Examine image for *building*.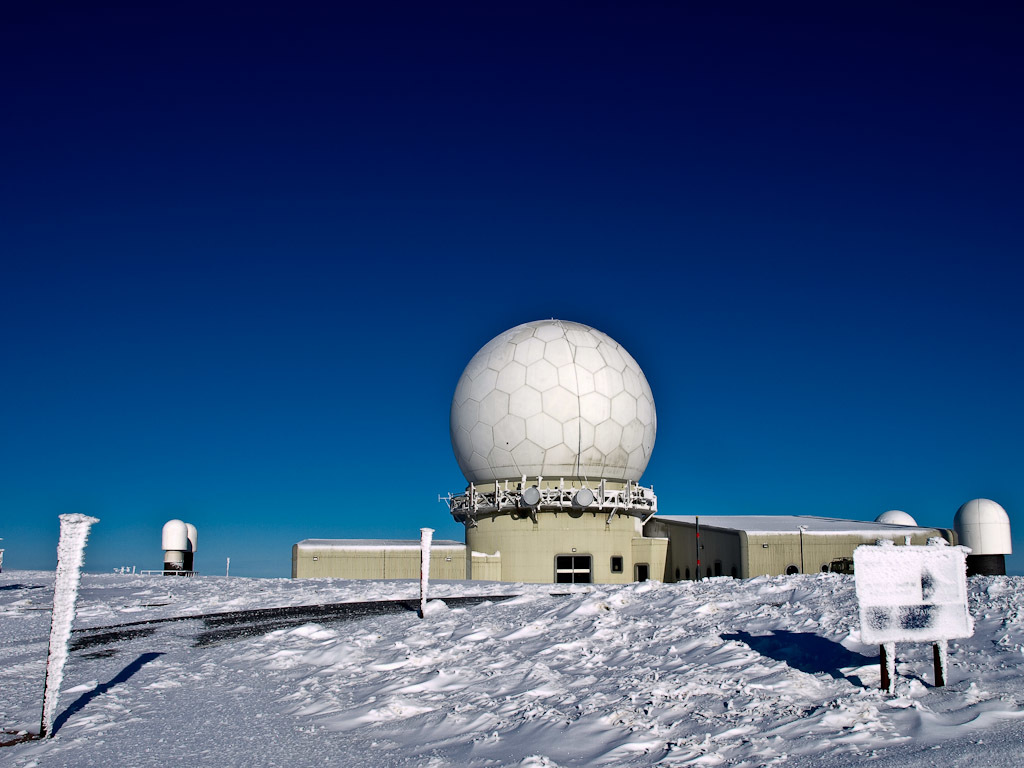
Examination result: [285, 312, 1018, 585].
